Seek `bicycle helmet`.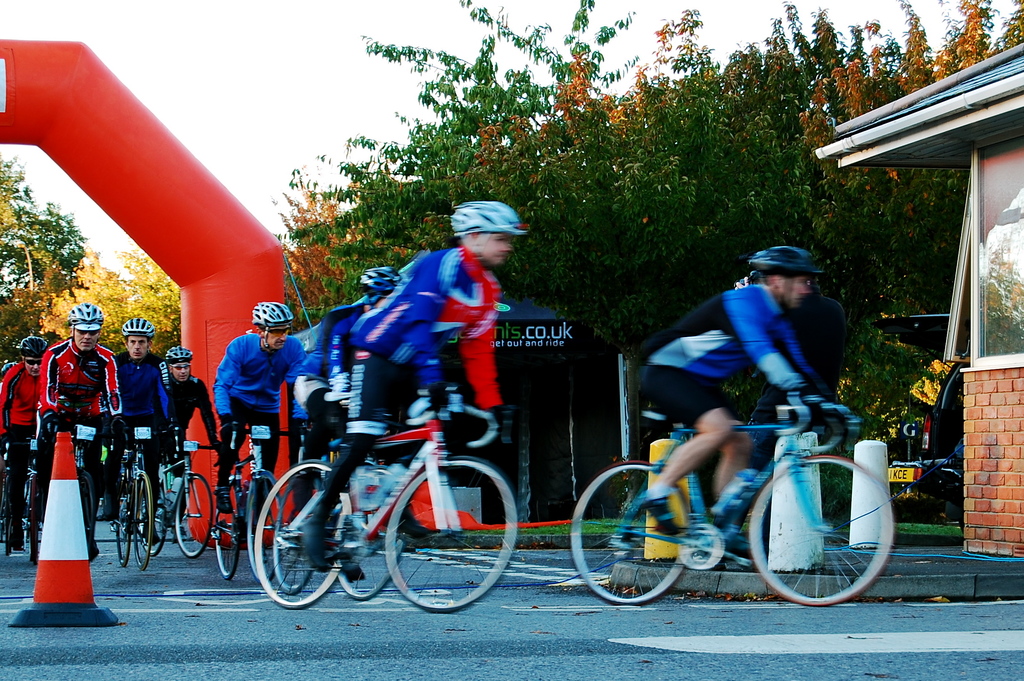
{"x1": 451, "y1": 200, "x2": 522, "y2": 236}.
